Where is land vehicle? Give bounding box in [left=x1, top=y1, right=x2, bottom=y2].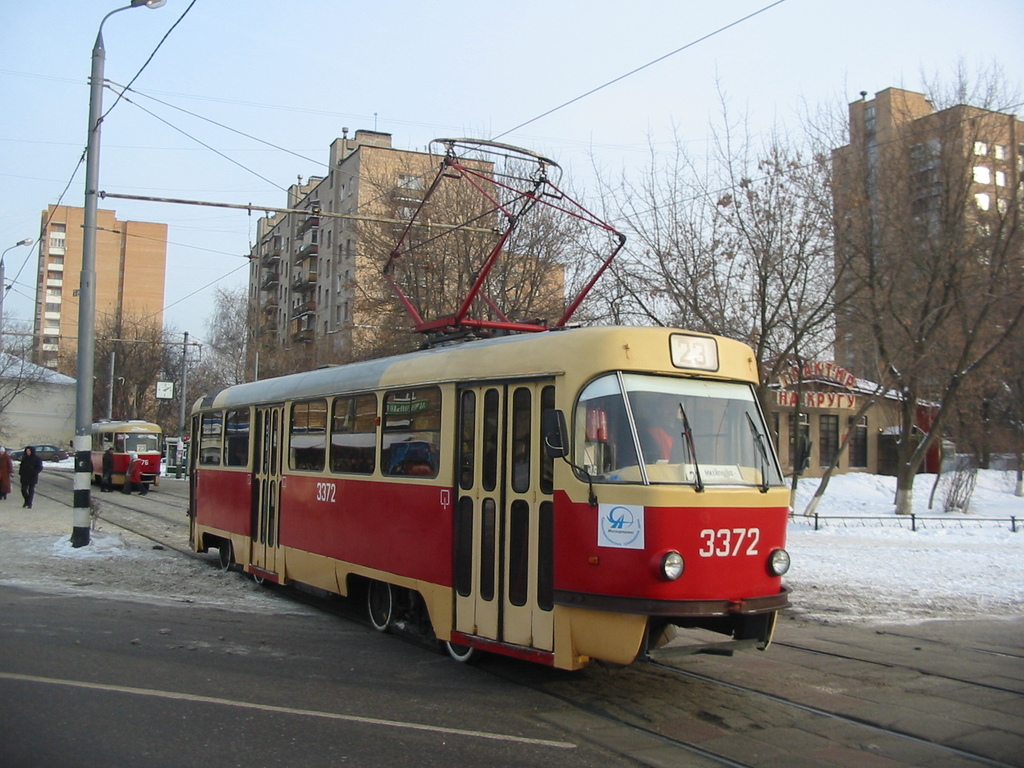
[left=8, top=445, right=68, bottom=460].
